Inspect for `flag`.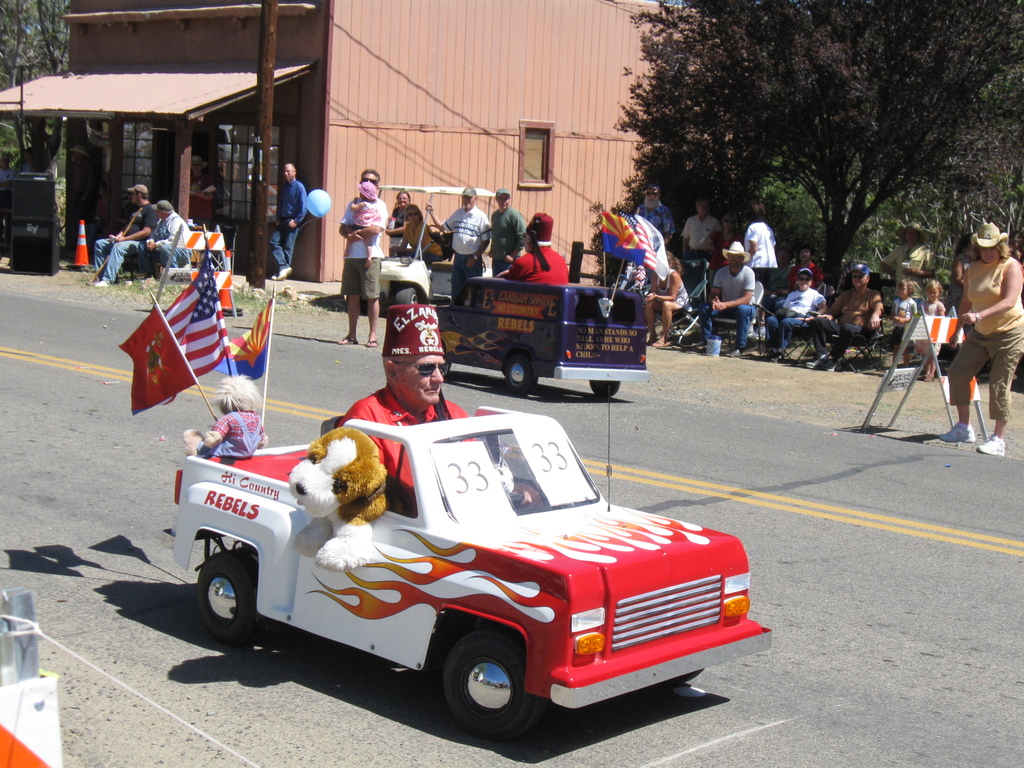
Inspection: (111, 302, 207, 425).
